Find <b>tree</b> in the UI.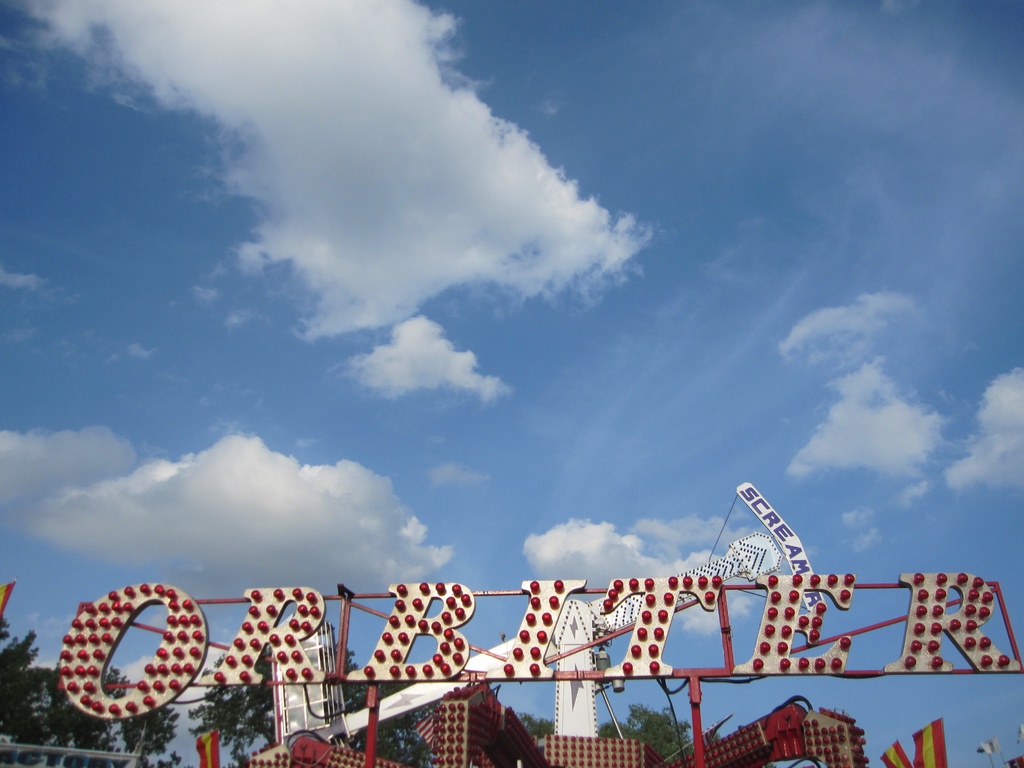
UI element at Rect(515, 710, 556, 734).
